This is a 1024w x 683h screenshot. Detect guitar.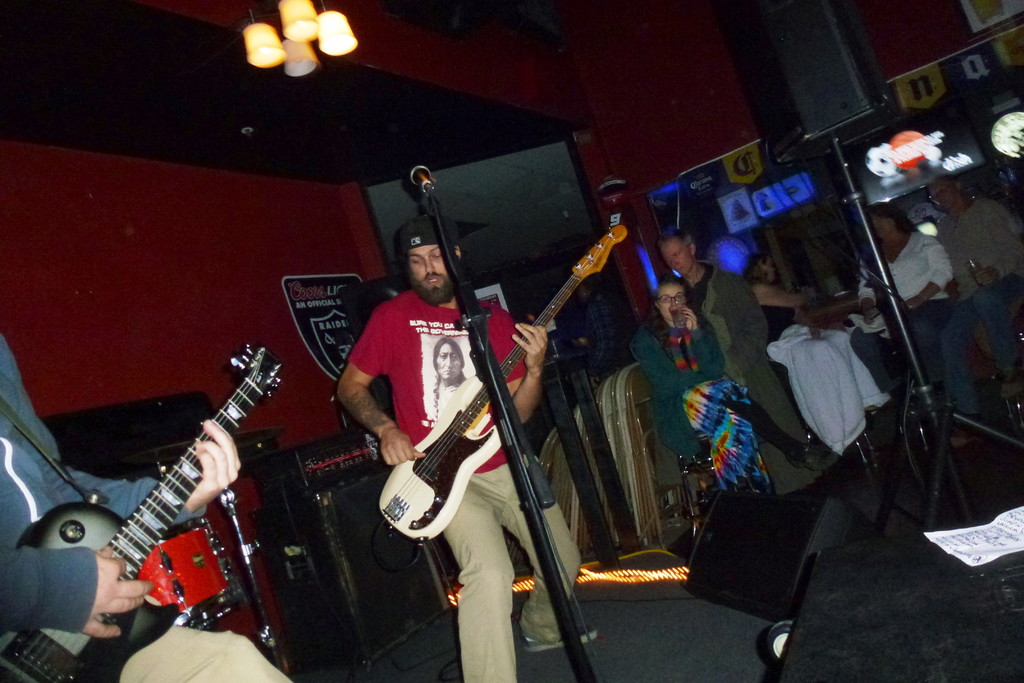
381,224,627,543.
